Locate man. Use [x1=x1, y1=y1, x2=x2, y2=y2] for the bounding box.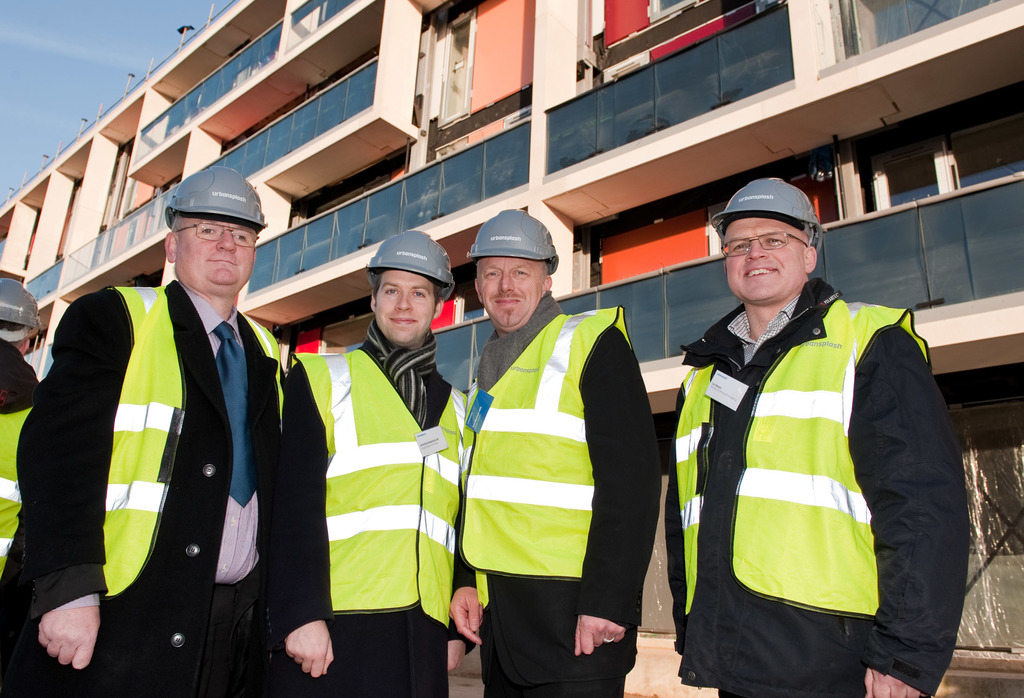
[x1=38, y1=154, x2=298, y2=686].
